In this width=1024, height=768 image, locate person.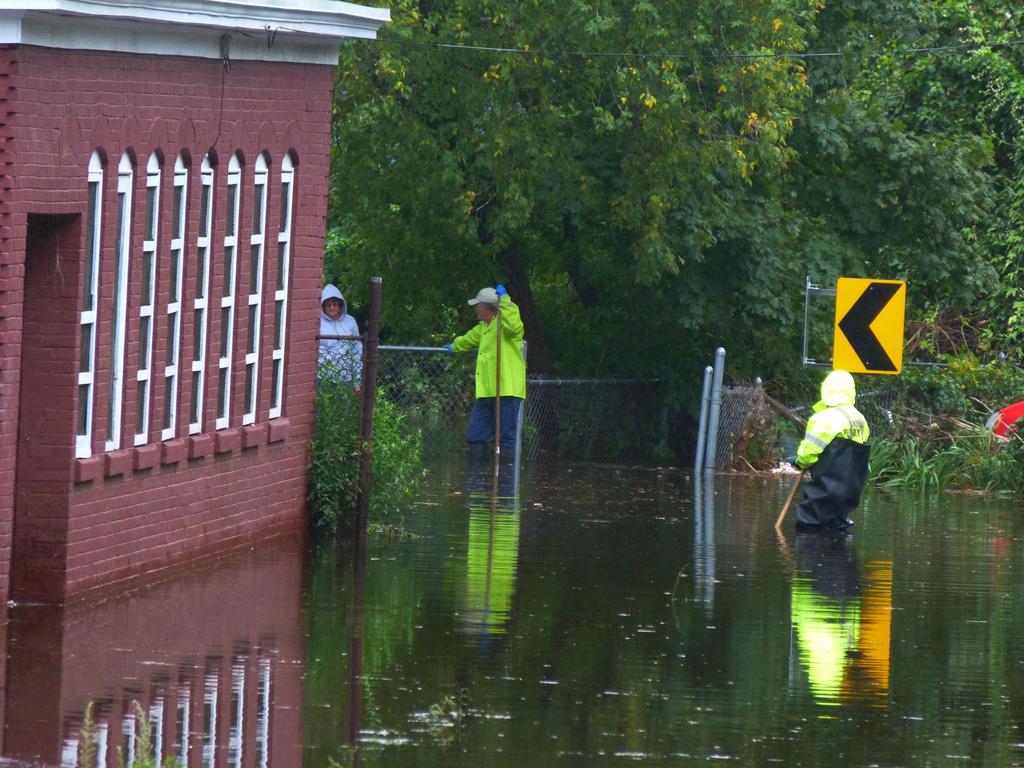
Bounding box: bbox=(789, 363, 874, 536).
